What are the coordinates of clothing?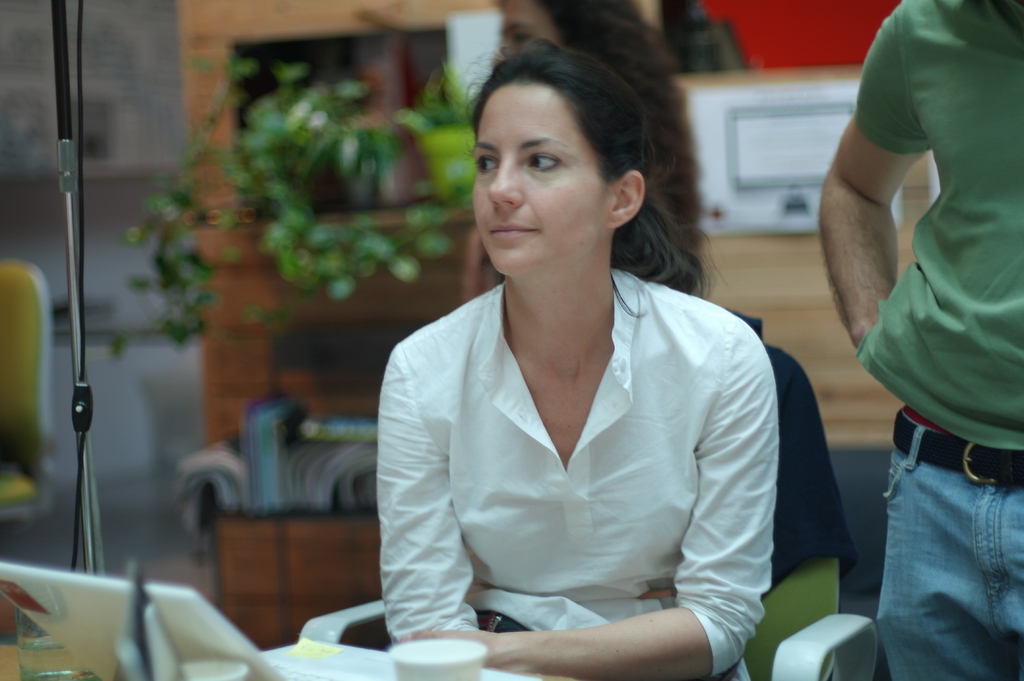
374/243/794/652.
